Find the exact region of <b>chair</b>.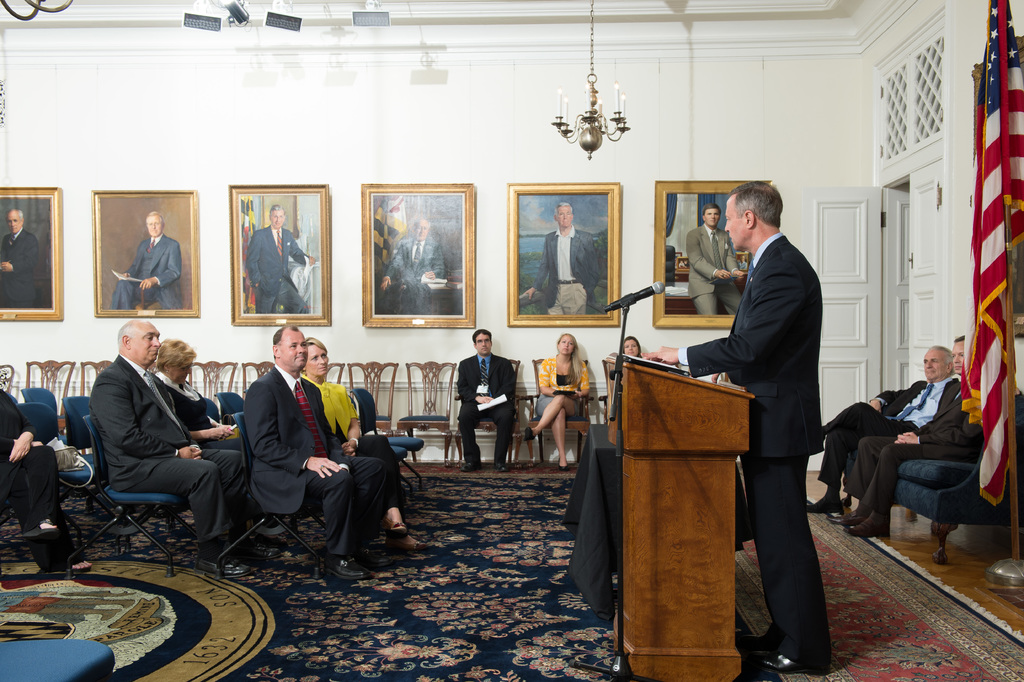
Exact region: l=218, t=388, r=243, b=417.
